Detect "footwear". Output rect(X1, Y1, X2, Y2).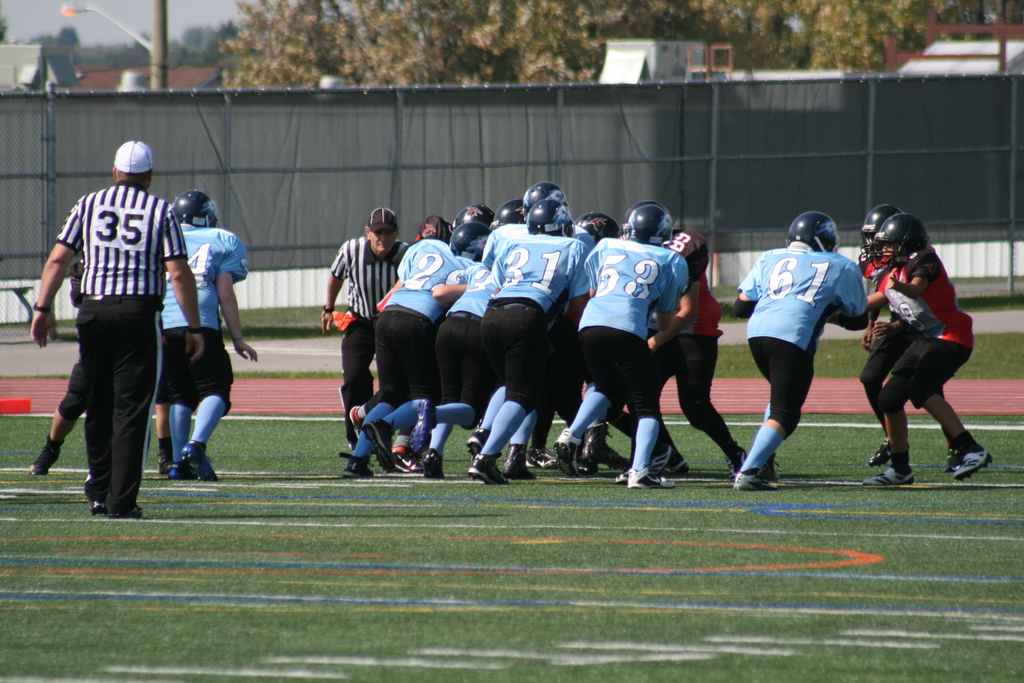
rect(363, 420, 397, 481).
